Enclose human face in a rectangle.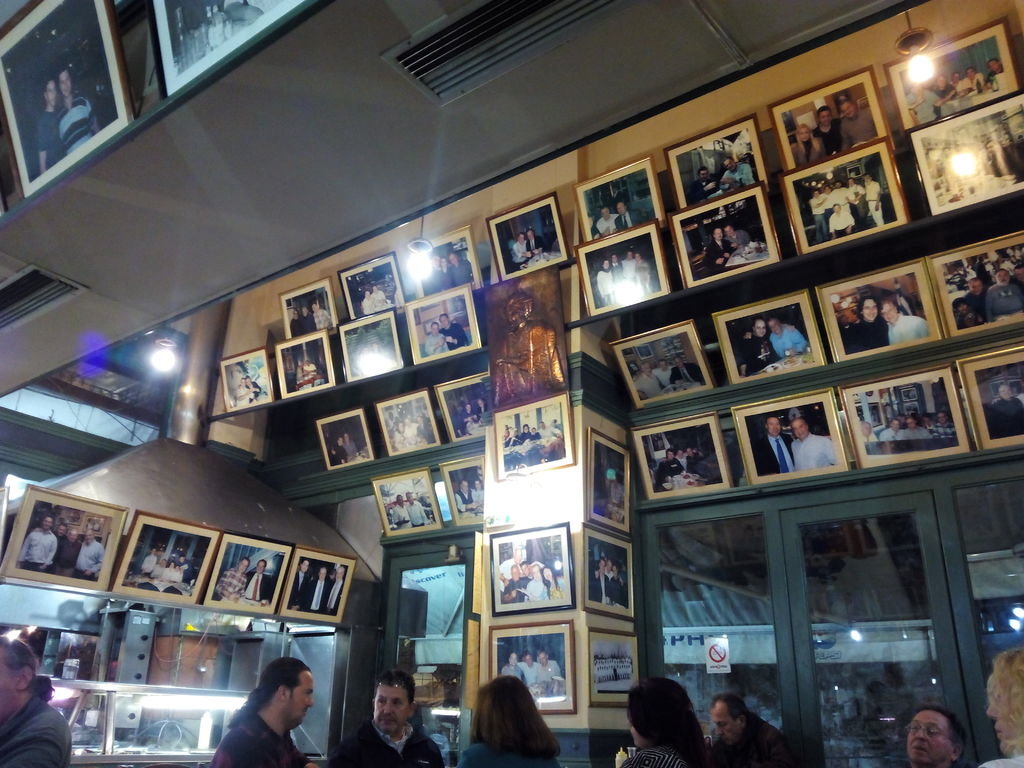
(left=541, top=566, right=551, bottom=580).
